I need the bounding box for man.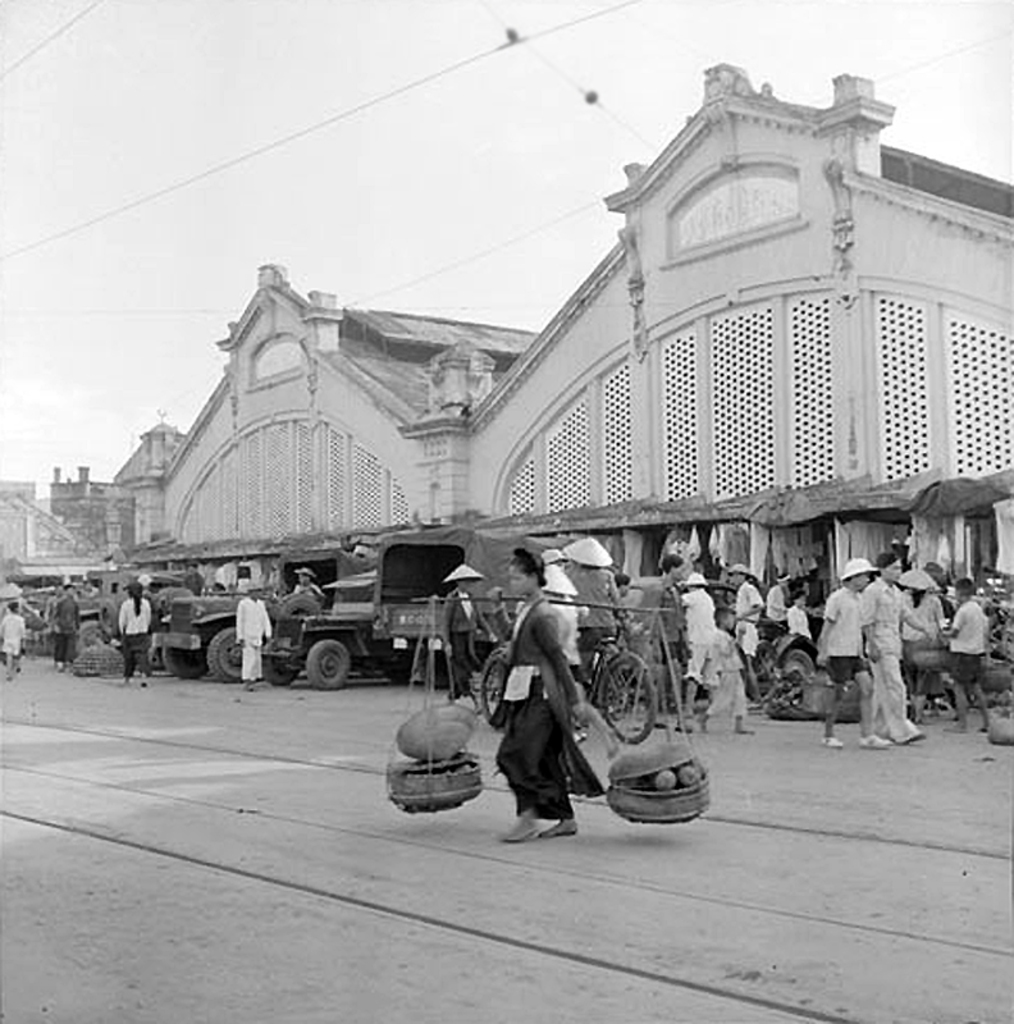
Here it is: {"x1": 874, "y1": 548, "x2": 931, "y2": 736}.
